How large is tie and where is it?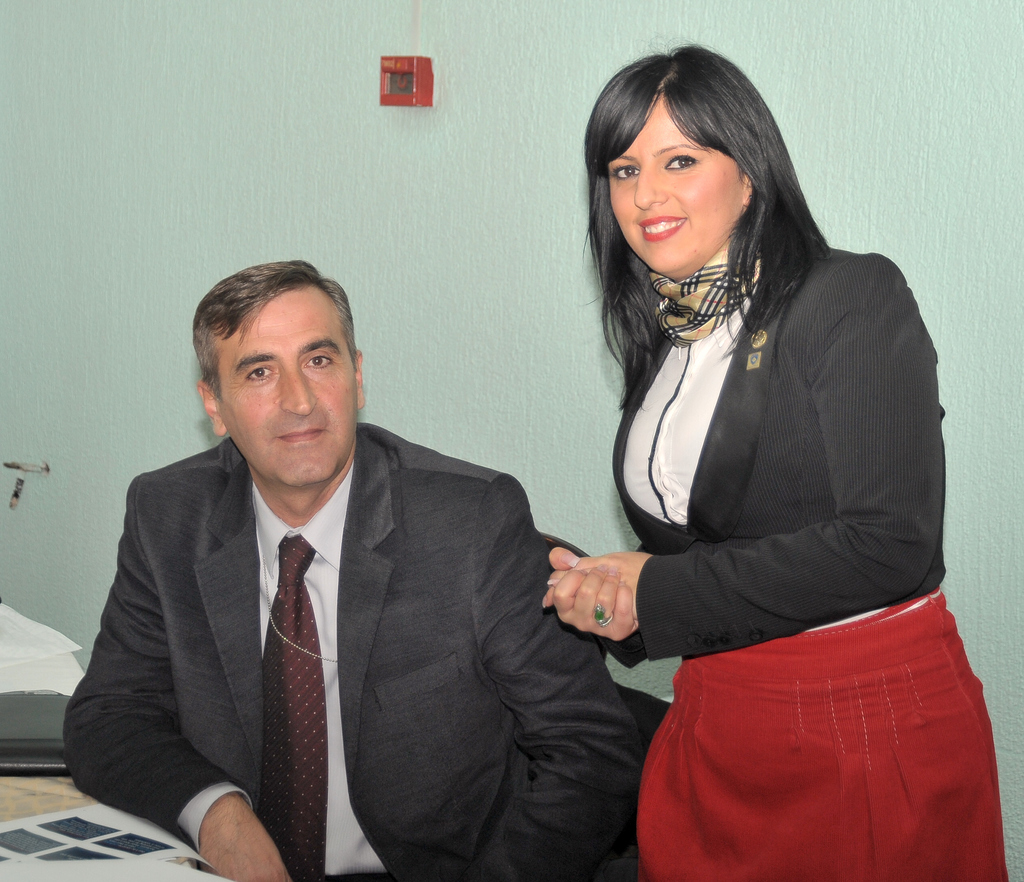
Bounding box: l=255, t=529, r=328, b=881.
